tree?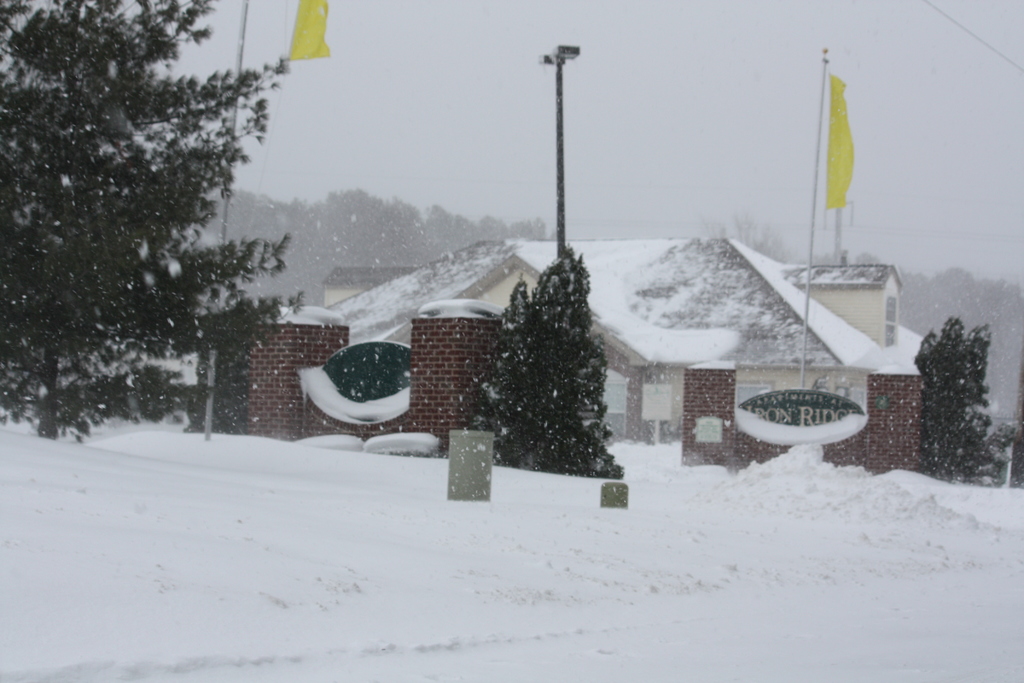
(x1=28, y1=44, x2=297, y2=462)
